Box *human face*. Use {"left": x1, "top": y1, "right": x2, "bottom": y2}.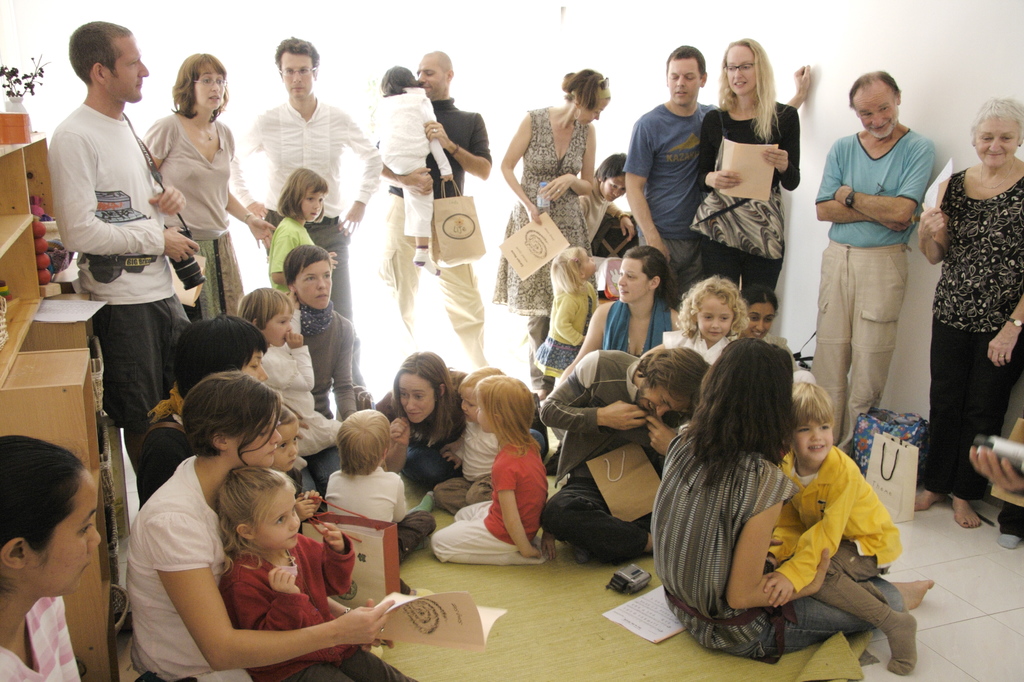
{"left": 794, "top": 425, "right": 834, "bottom": 462}.
